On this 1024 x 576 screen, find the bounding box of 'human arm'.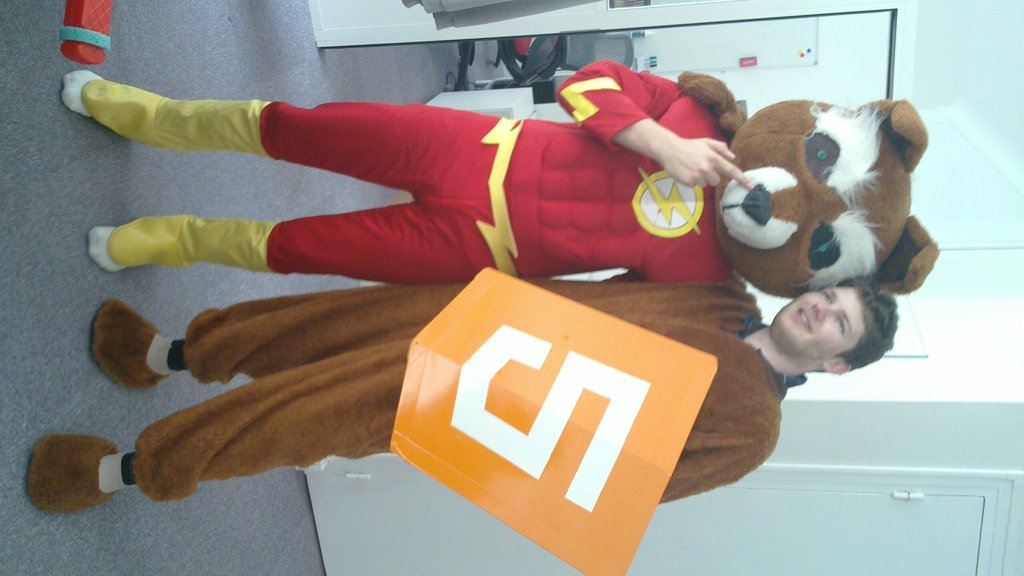
Bounding box: pyautogui.locateOnScreen(669, 445, 758, 503).
